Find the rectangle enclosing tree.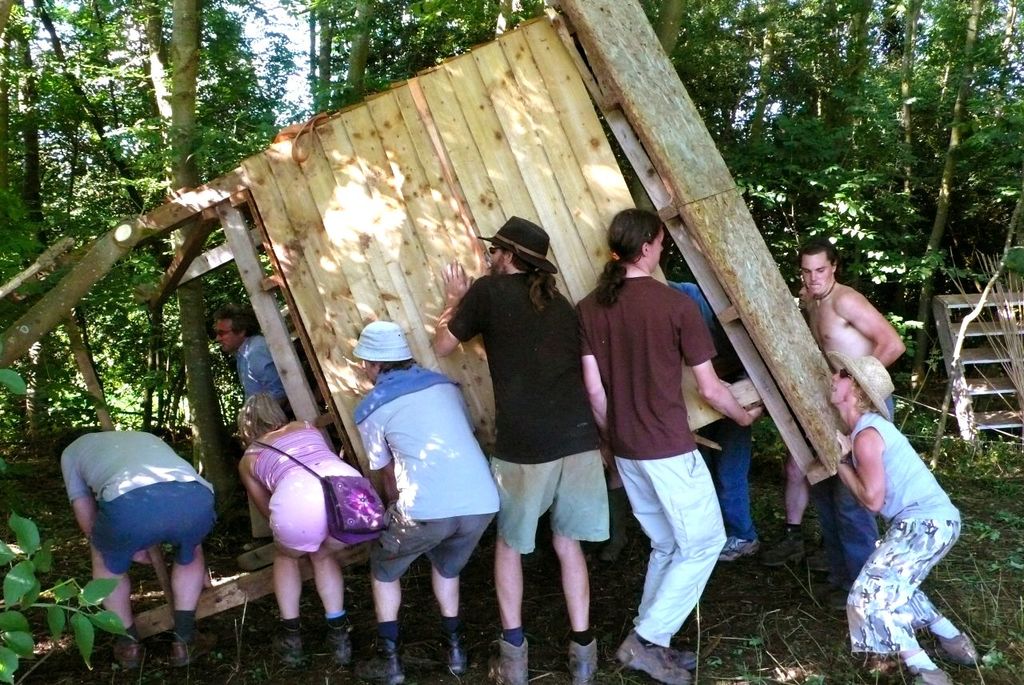
left=126, top=0, right=254, bottom=551.
